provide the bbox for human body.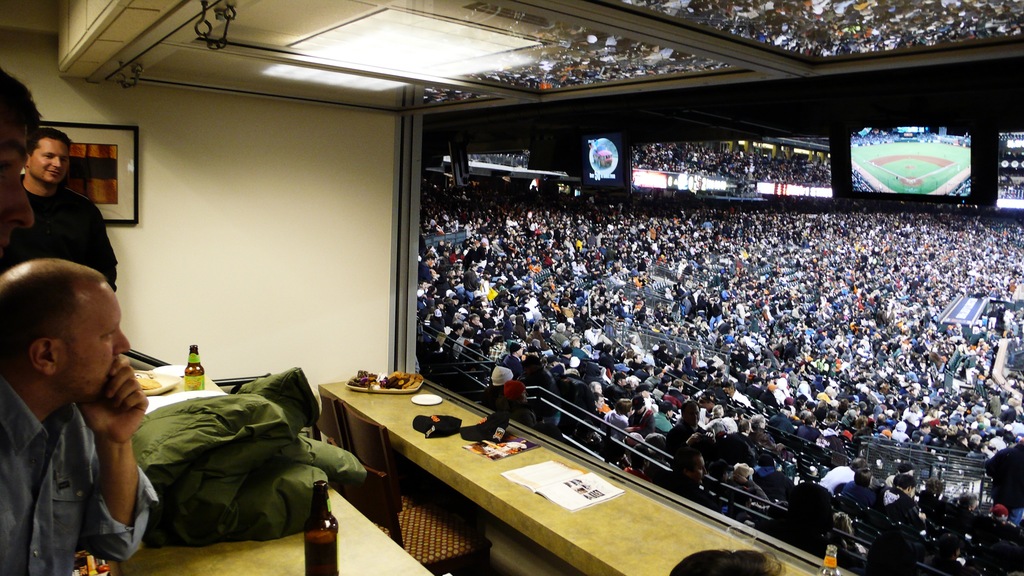
(left=450, top=322, right=466, bottom=328).
